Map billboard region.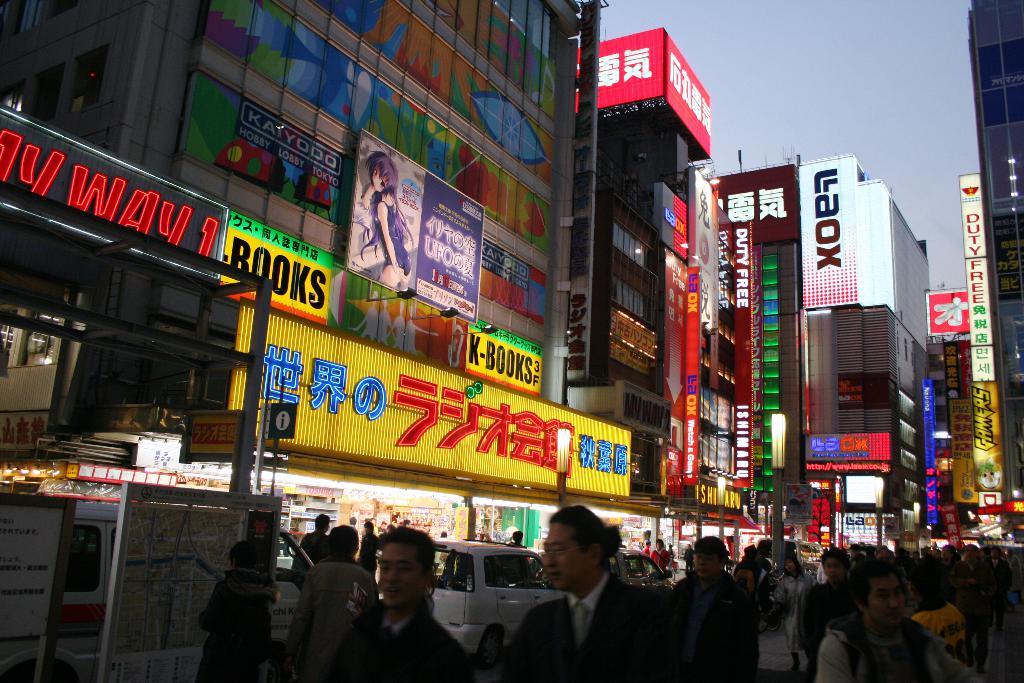
Mapped to [800,159,863,310].
